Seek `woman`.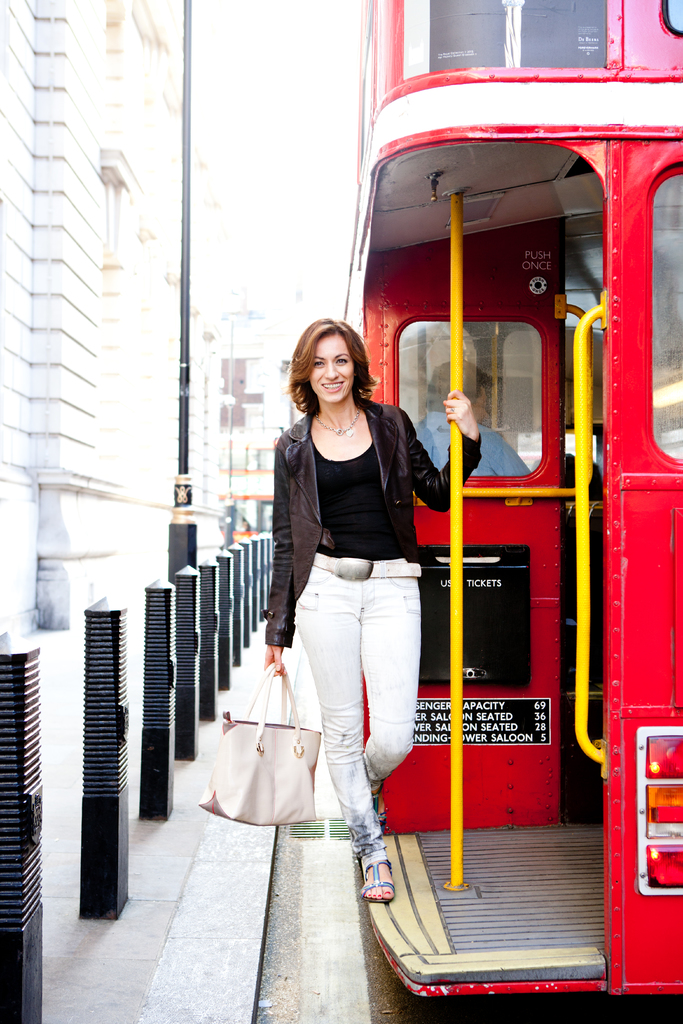
[263,297,441,904].
